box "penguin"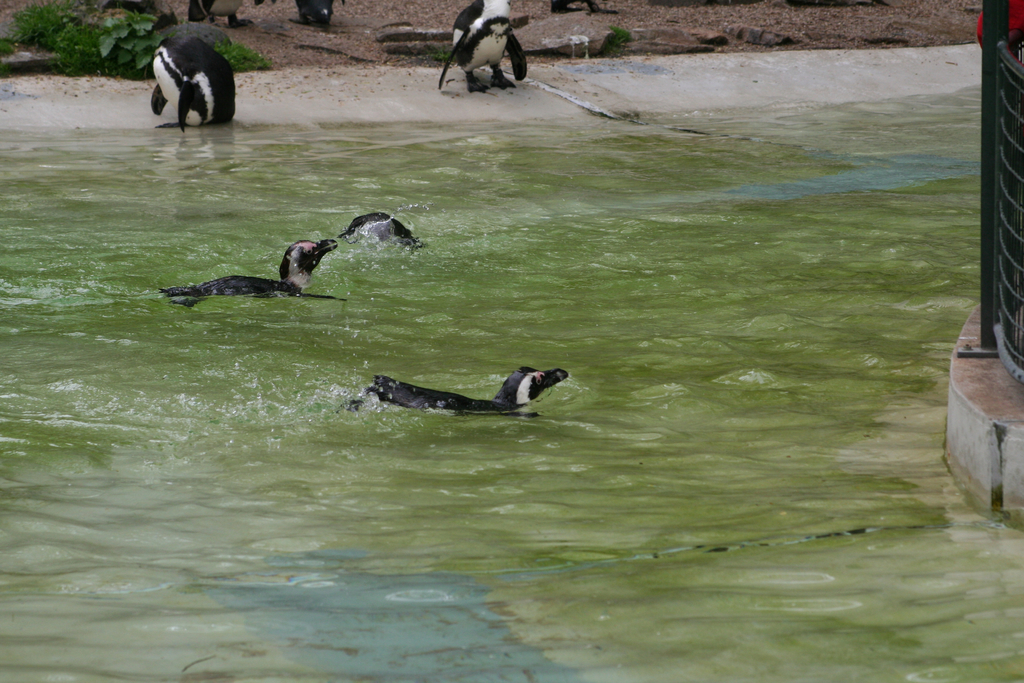
x1=146 y1=34 x2=243 y2=128
